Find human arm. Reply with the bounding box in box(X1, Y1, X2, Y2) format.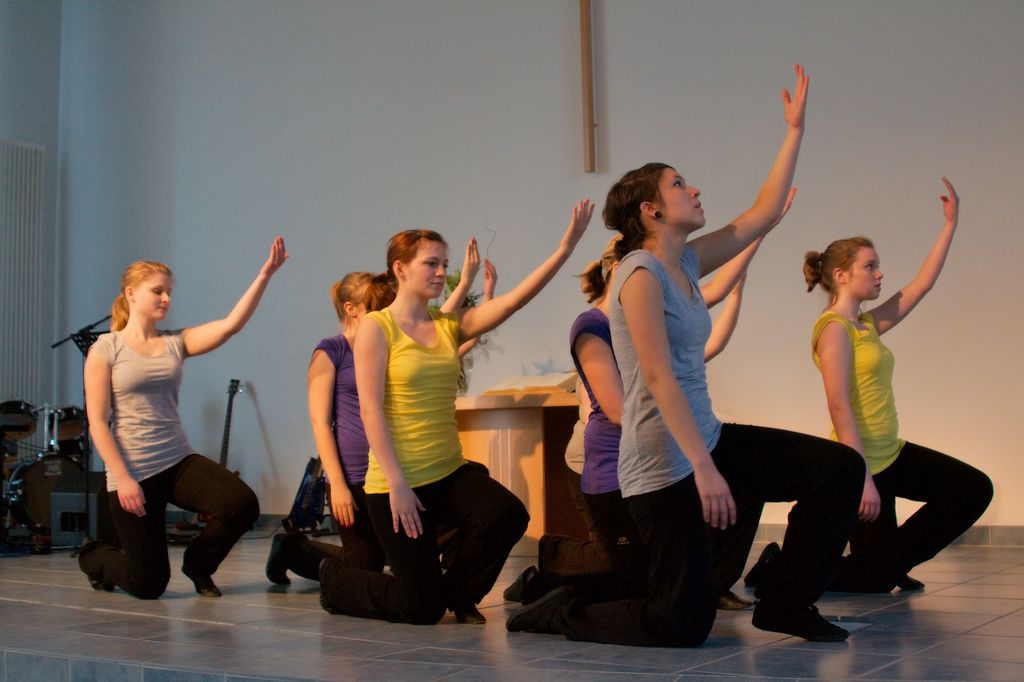
box(702, 270, 747, 363).
